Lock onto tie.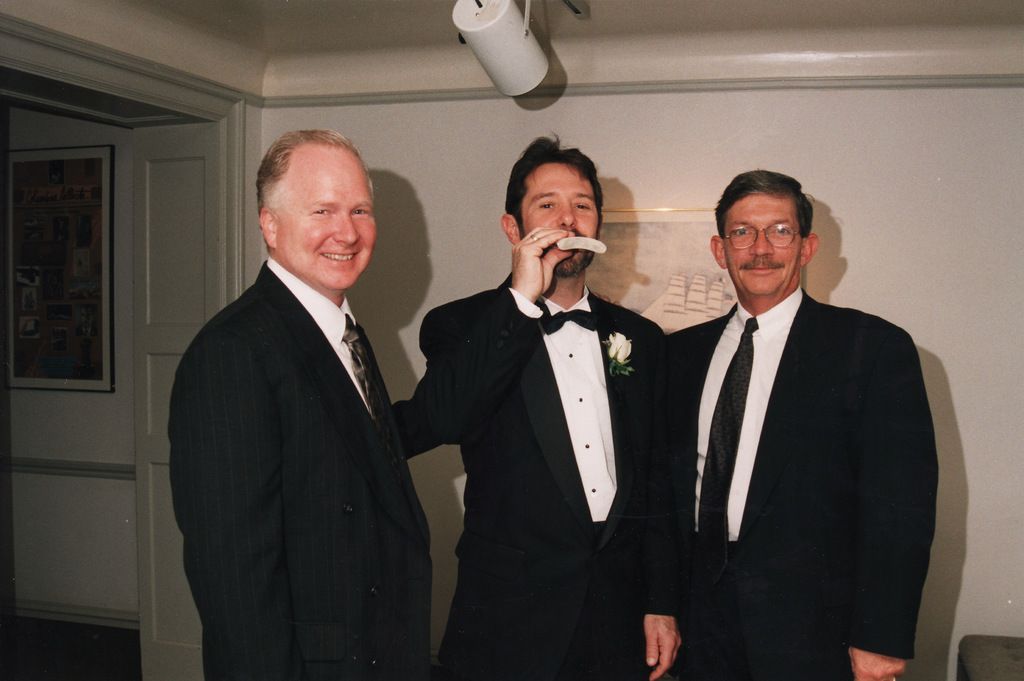
Locked: x1=340 y1=322 x2=396 y2=453.
